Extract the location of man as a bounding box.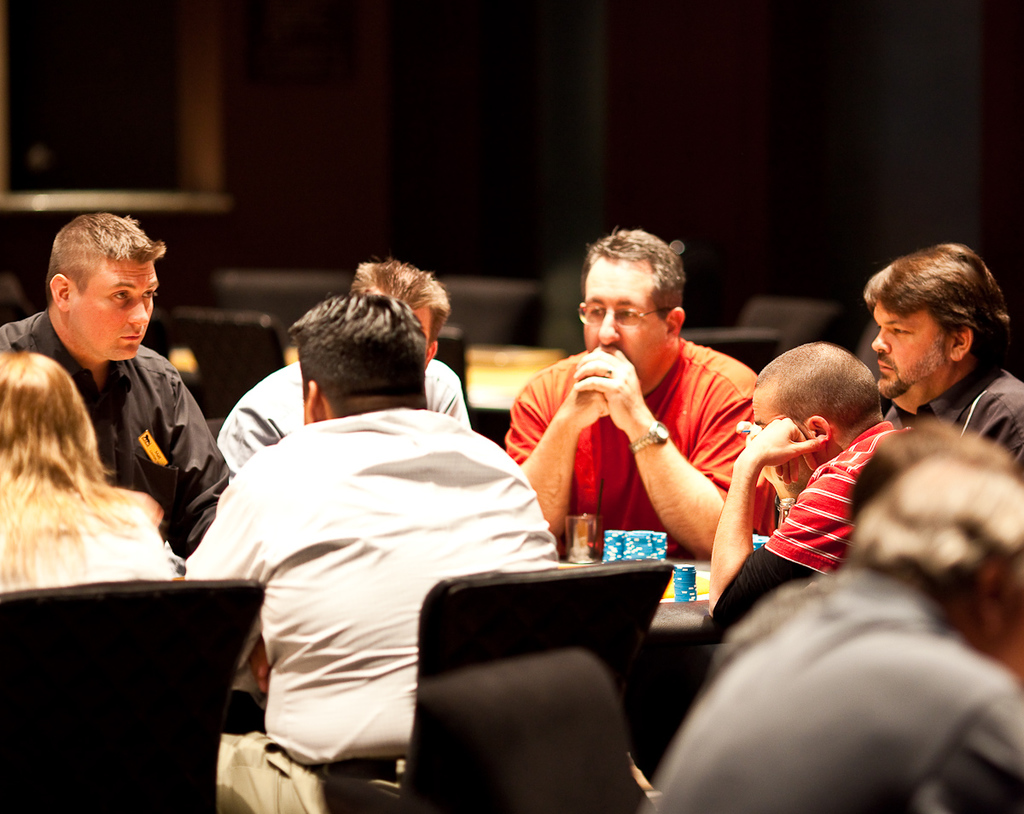
detection(859, 235, 1023, 473).
